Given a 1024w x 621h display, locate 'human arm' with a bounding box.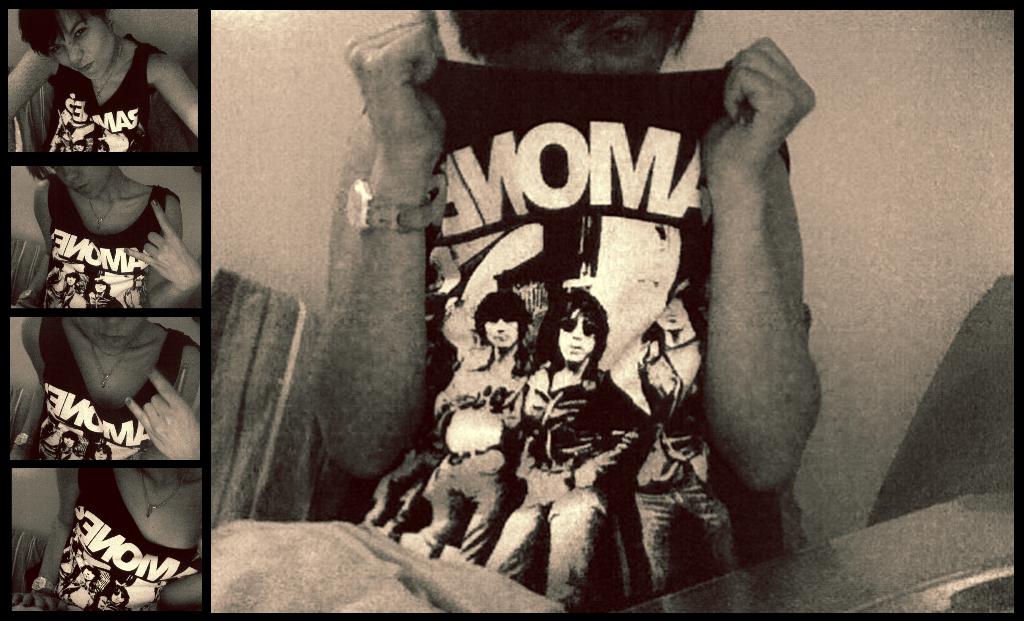
Located: 306,2,452,485.
